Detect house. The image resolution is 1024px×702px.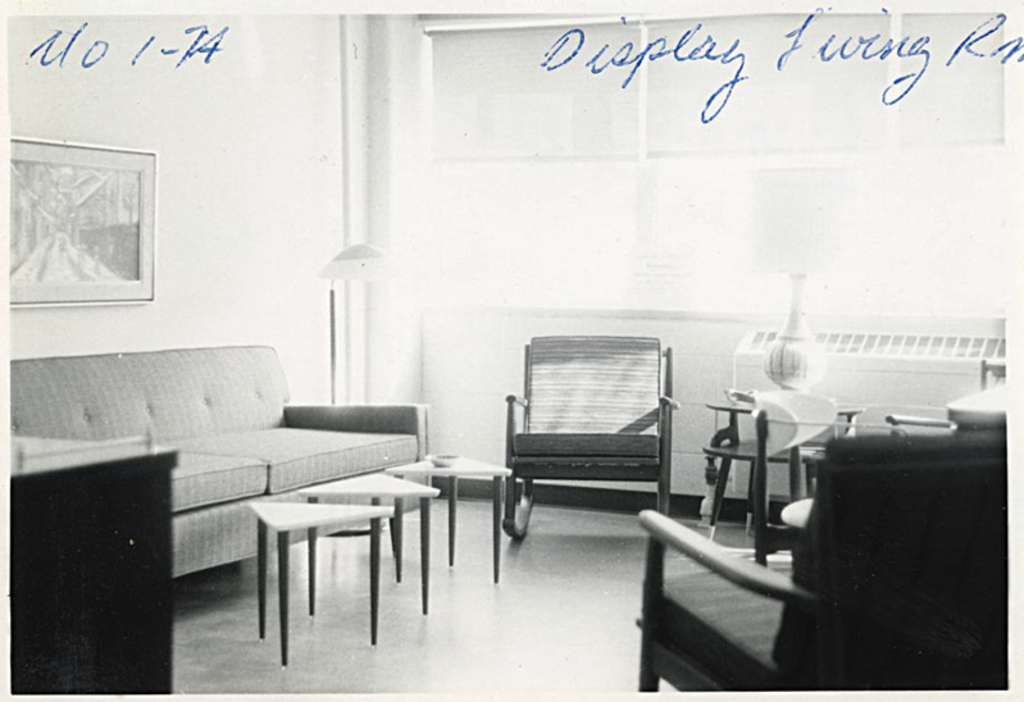
BBox(9, 12, 1005, 697).
